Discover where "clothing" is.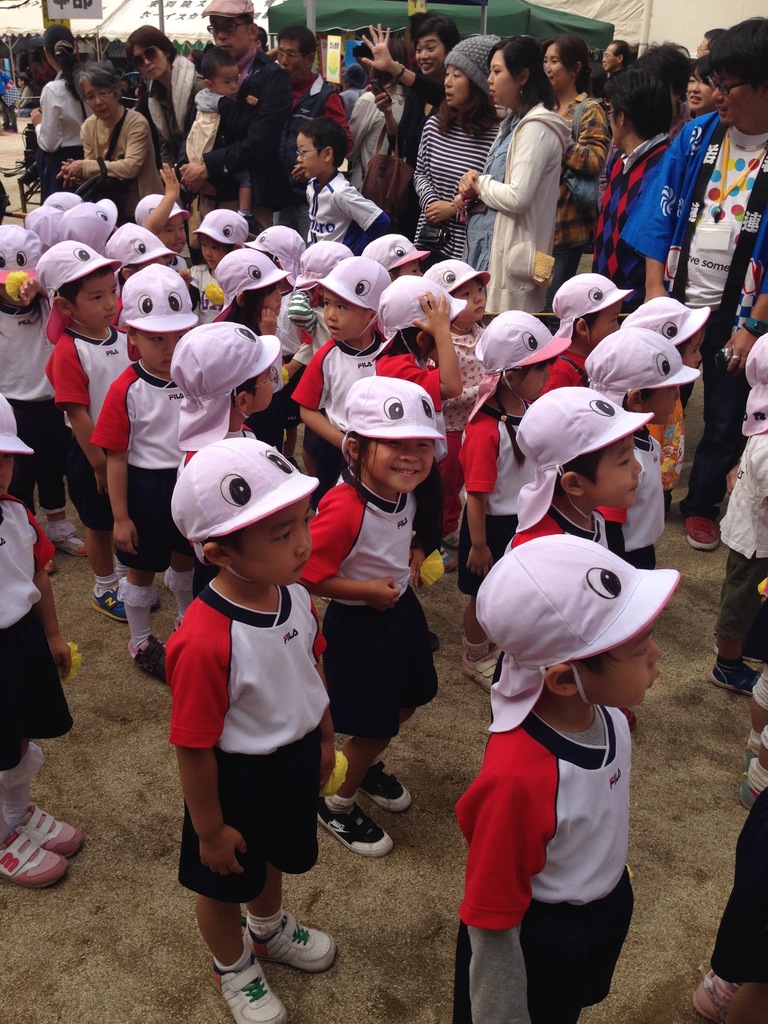
Discovered at x1=628 y1=419 x2=675 y2=566.
